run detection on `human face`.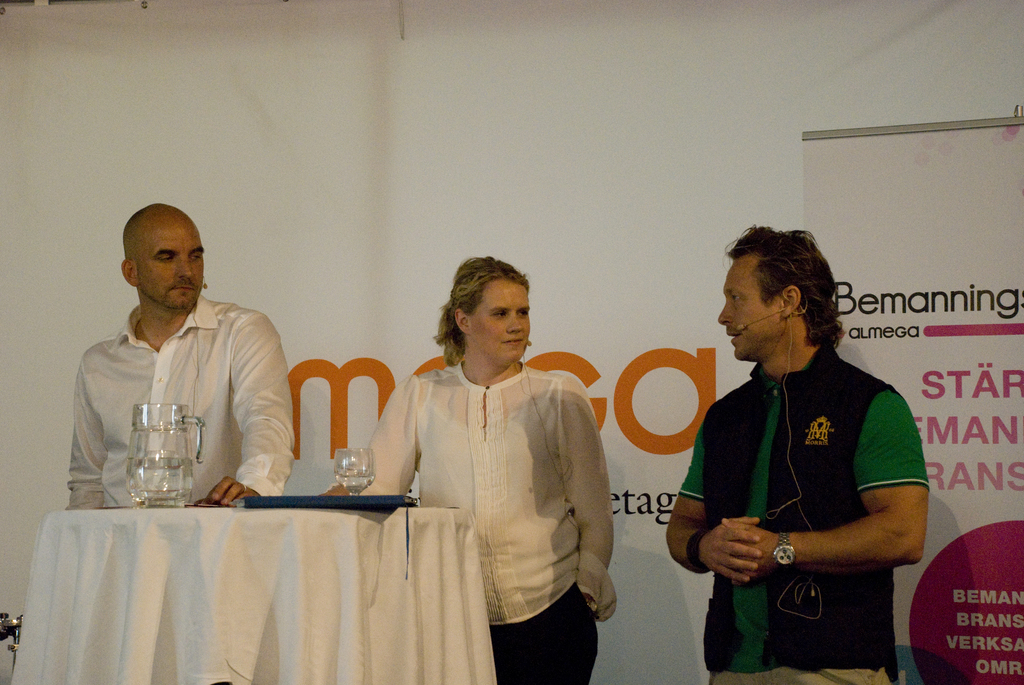
Result: (left=467, top=278, right=530, bottom=363).
